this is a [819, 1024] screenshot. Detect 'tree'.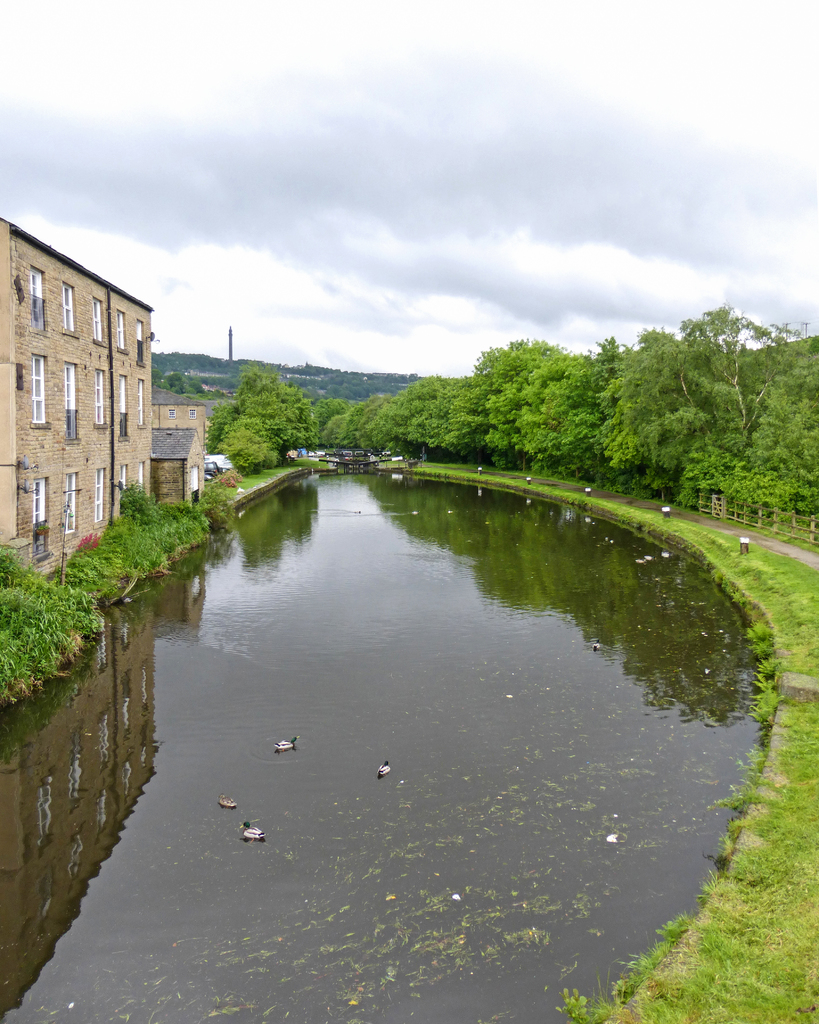
detection(344, 392, 391, 458).
